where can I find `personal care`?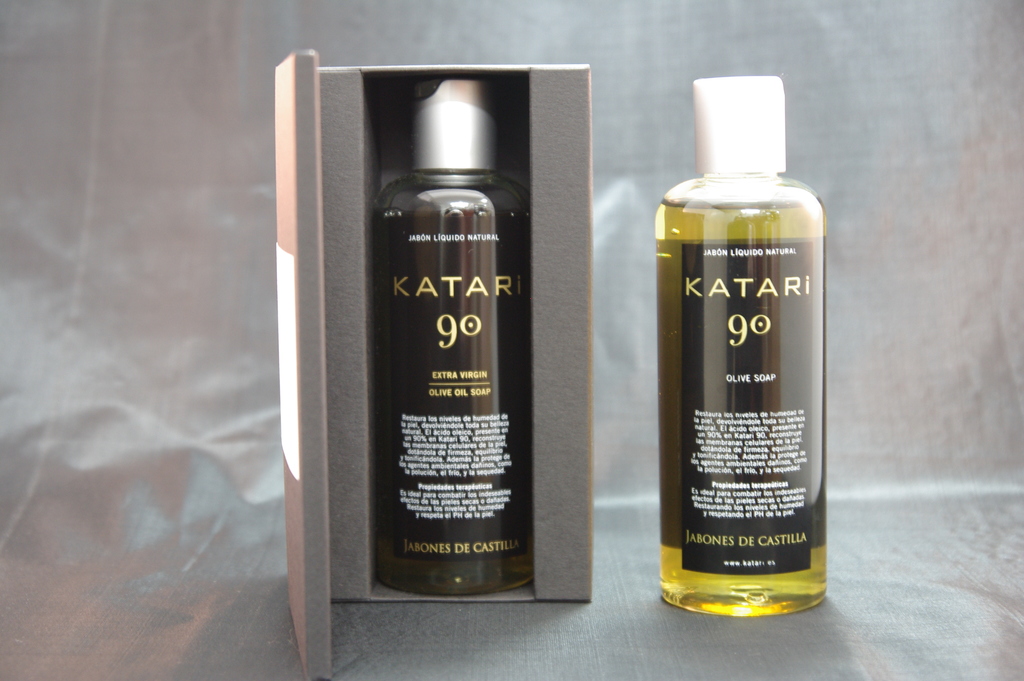
You can find it at BBox(655, 70, 824, 624).
